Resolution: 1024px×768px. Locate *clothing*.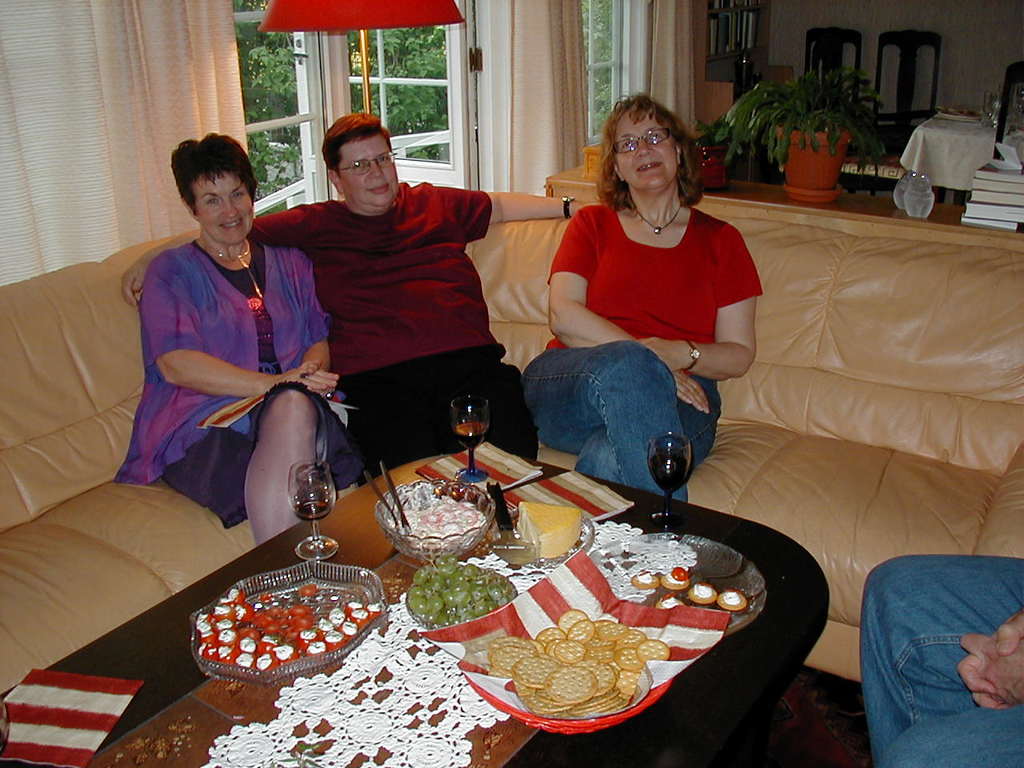
{"left": 863, "top": 540, "right": 1023, "bottom": 767}.
